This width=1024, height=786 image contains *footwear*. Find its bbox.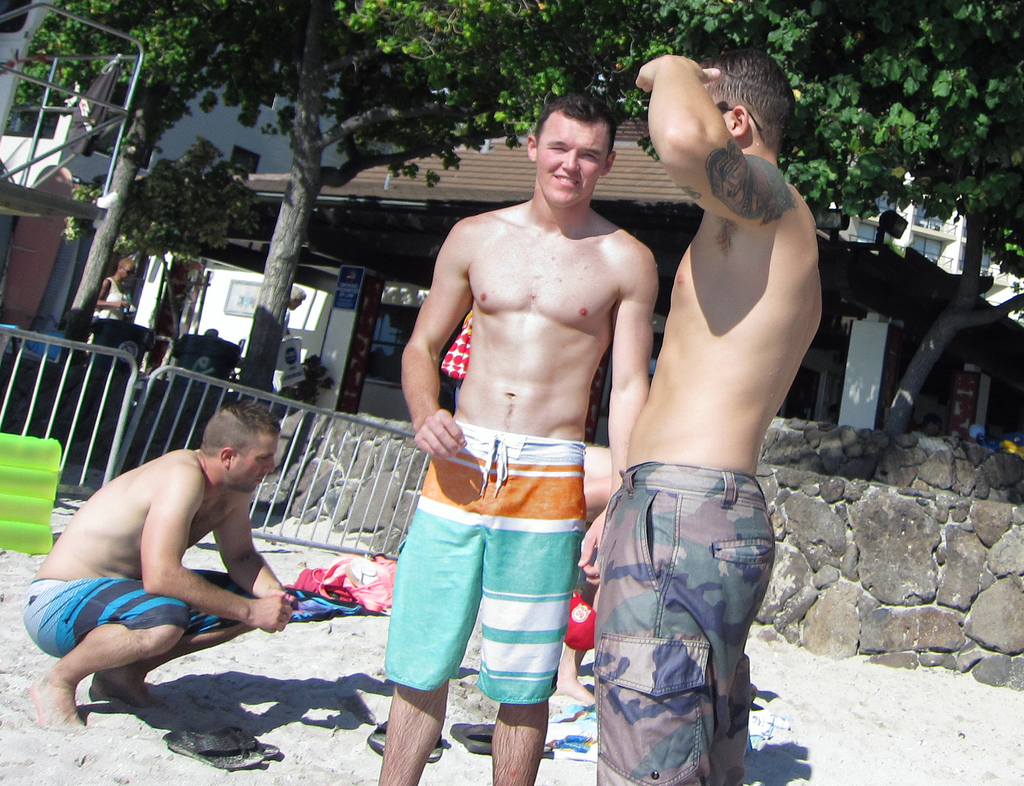
bbox(159, 726, 266, 767).
